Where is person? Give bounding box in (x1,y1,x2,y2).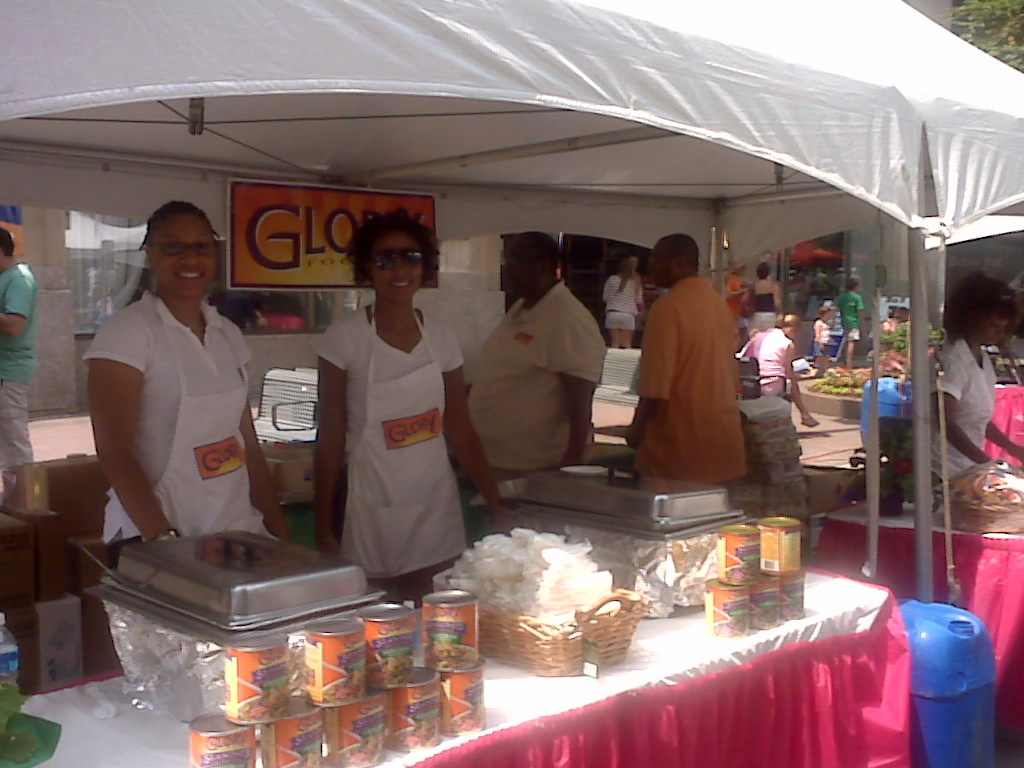
(725,254,752,314).
